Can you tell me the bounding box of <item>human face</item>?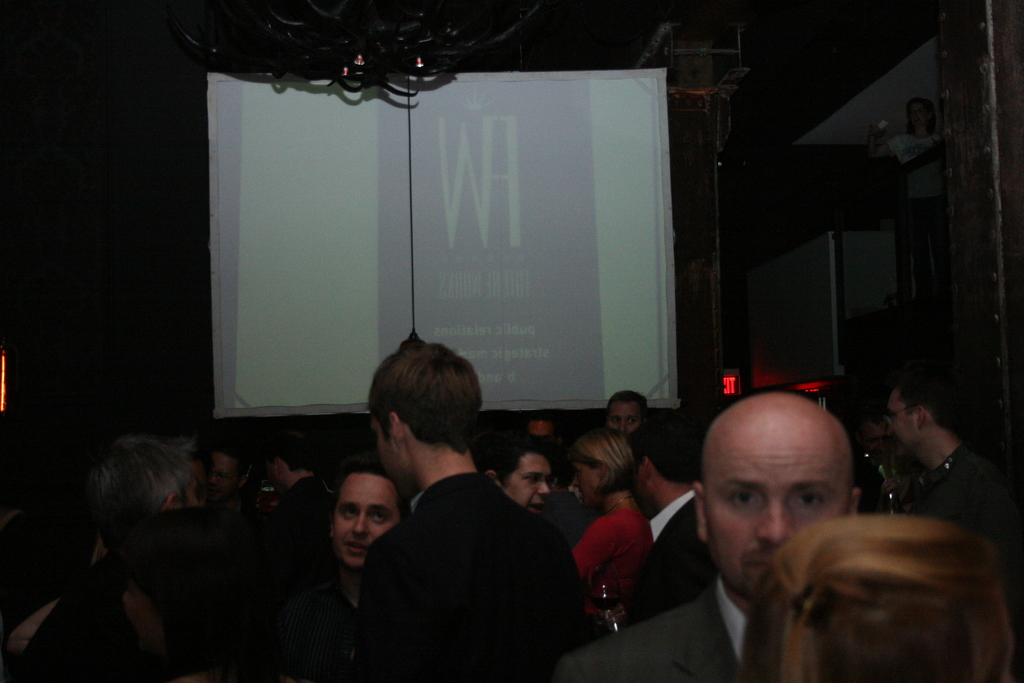
<box>184,472,202,506</box>.
